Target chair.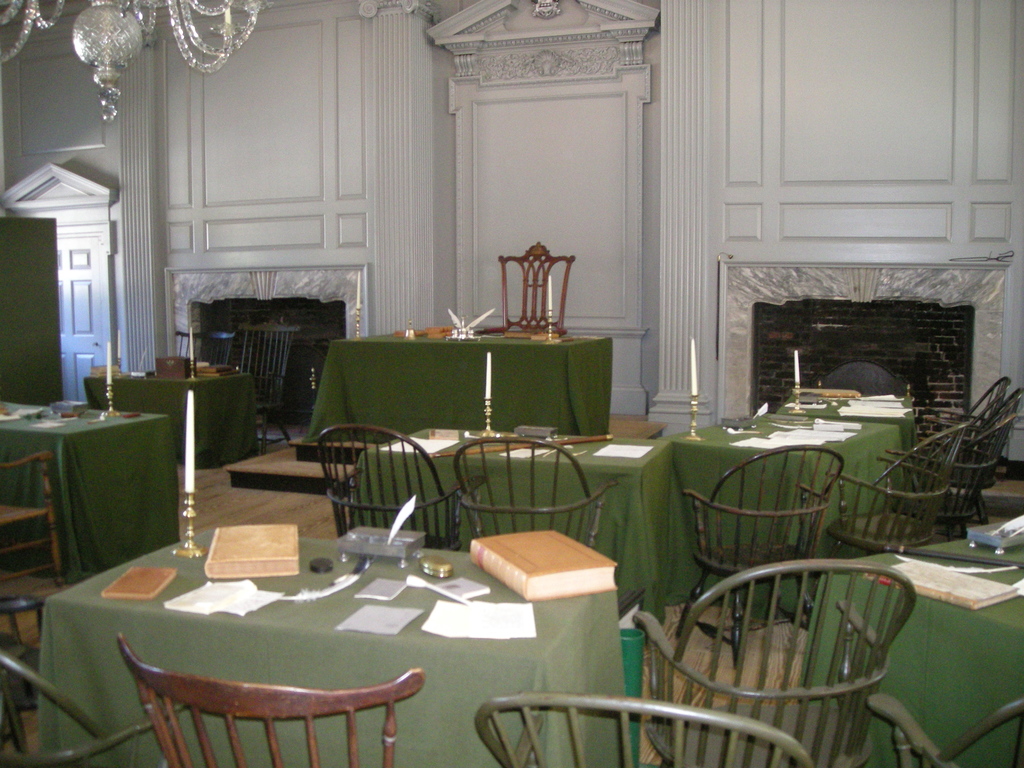
Target region: x1=879, y1=392, x2=1023, y2=542.
